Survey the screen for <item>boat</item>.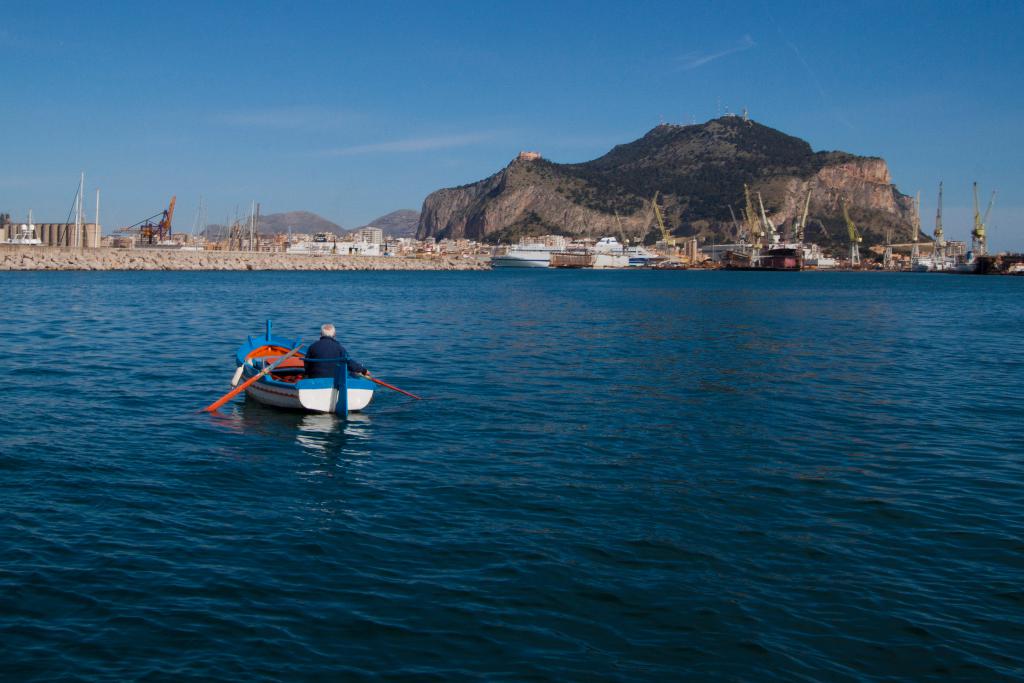
Survey found: select_region(230, 314, 377, 416).
